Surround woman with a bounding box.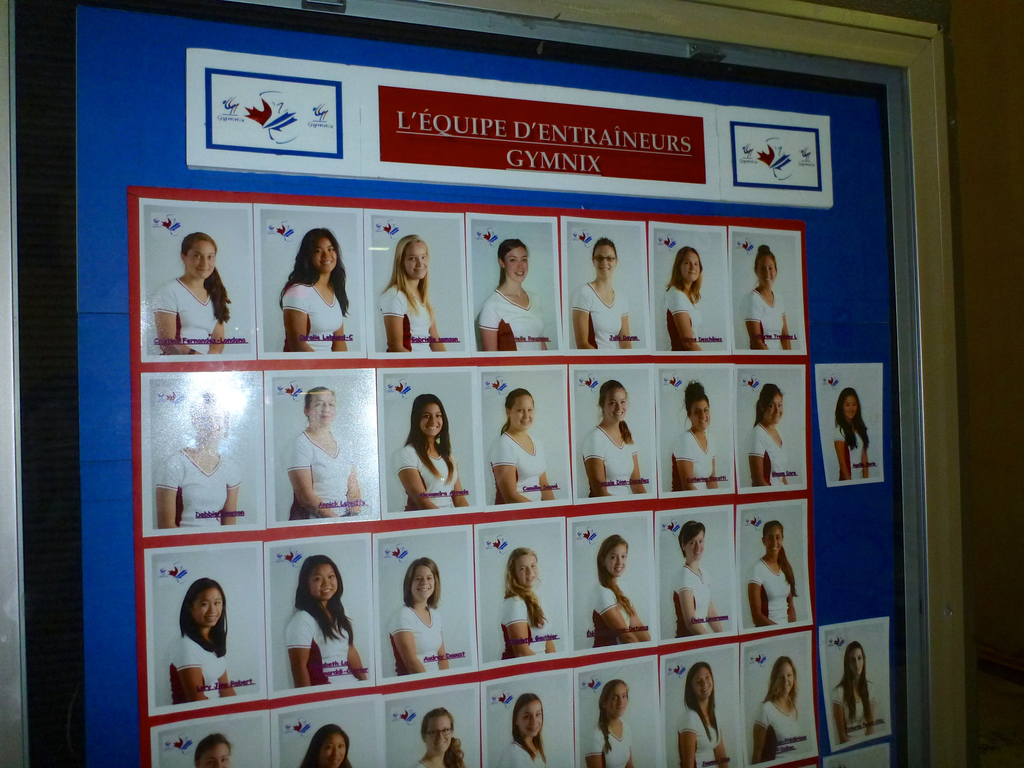
(x1=477, y1=241, x2=551, y2=352).
